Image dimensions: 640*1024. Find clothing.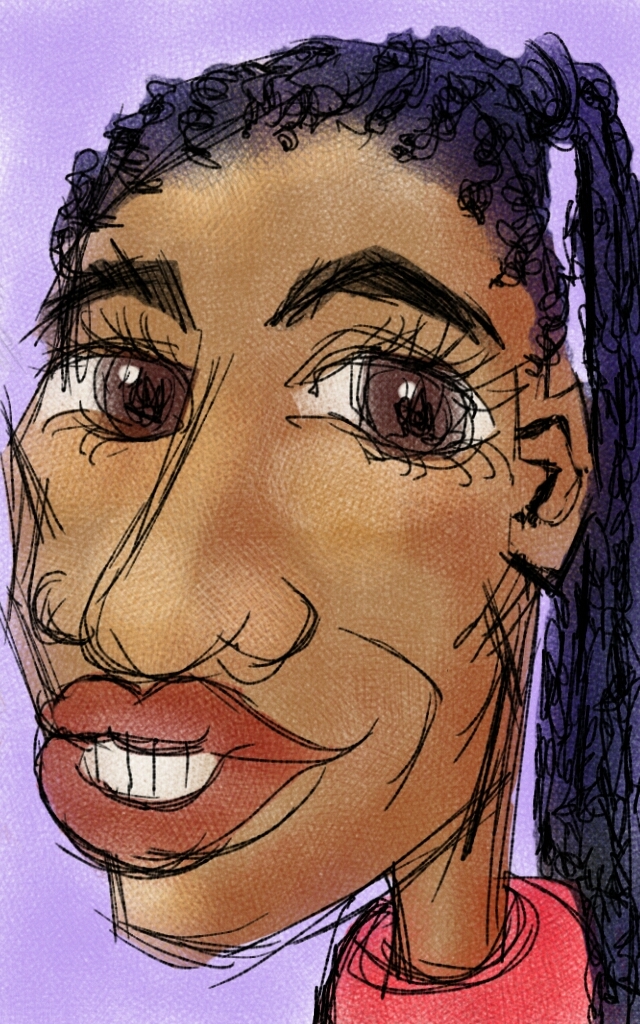
321, 855, 607, 1023.
